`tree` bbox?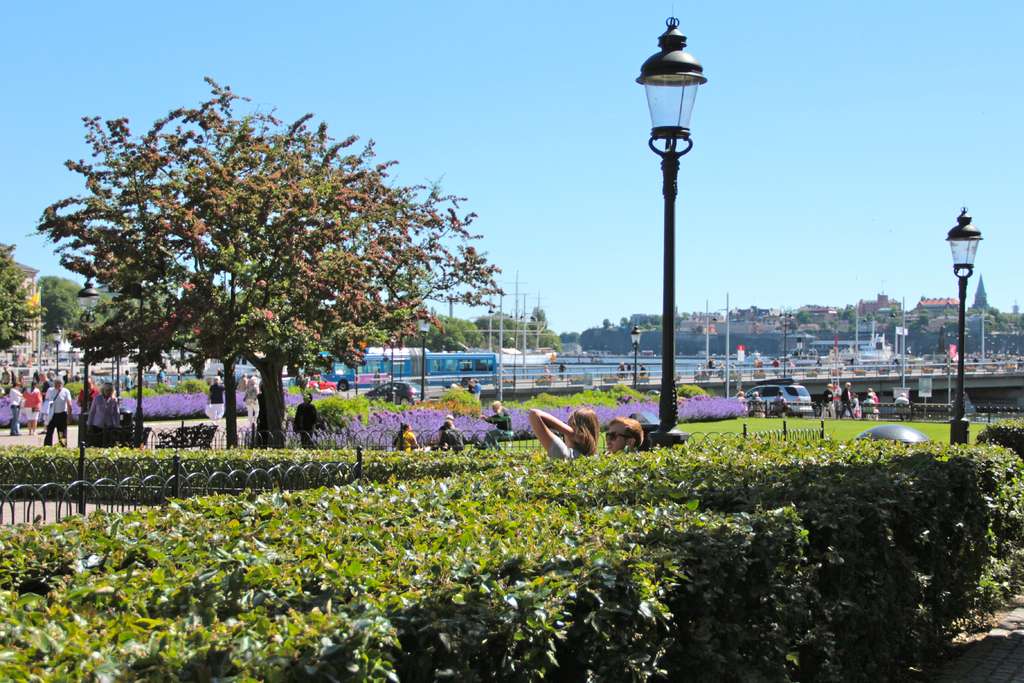
[x1=35, y1=274, x2=84, y2=336]
